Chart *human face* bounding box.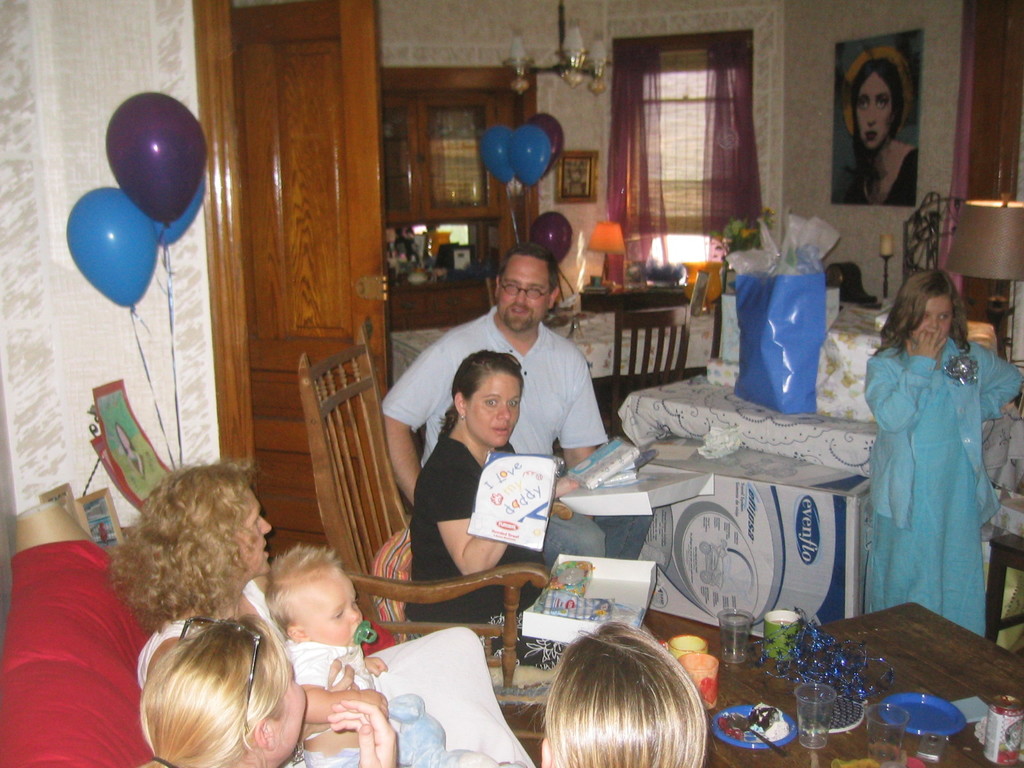
Charted: 235/482/276/570.
